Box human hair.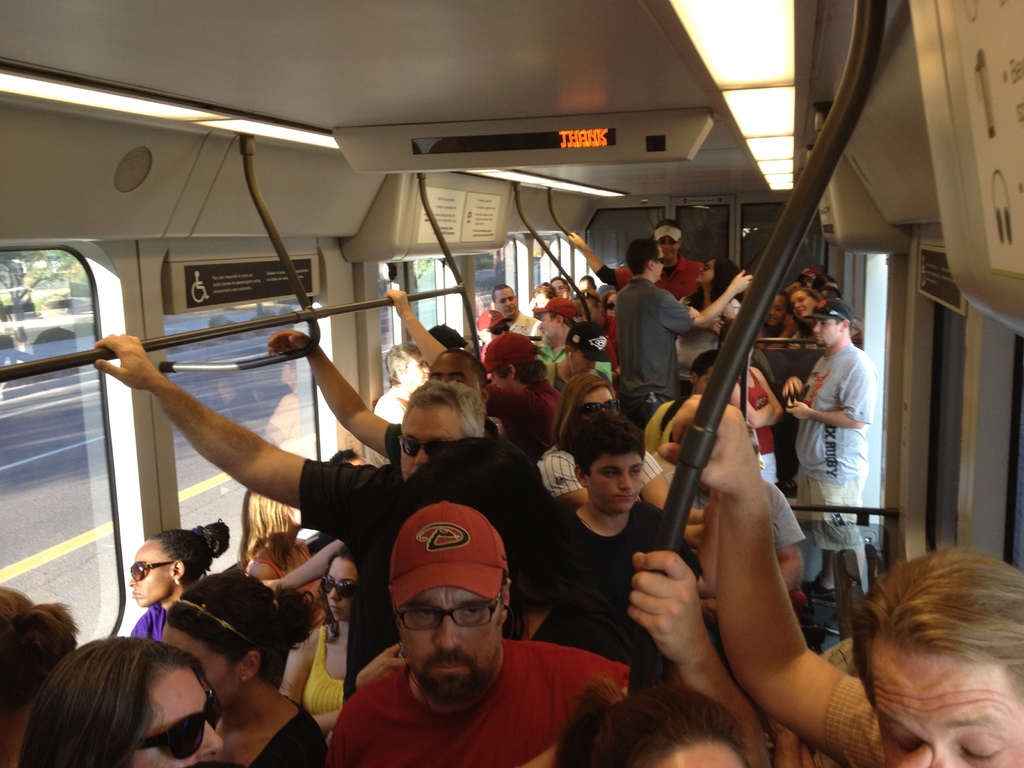
[left=685, top=349, right=721, bottom=382].
